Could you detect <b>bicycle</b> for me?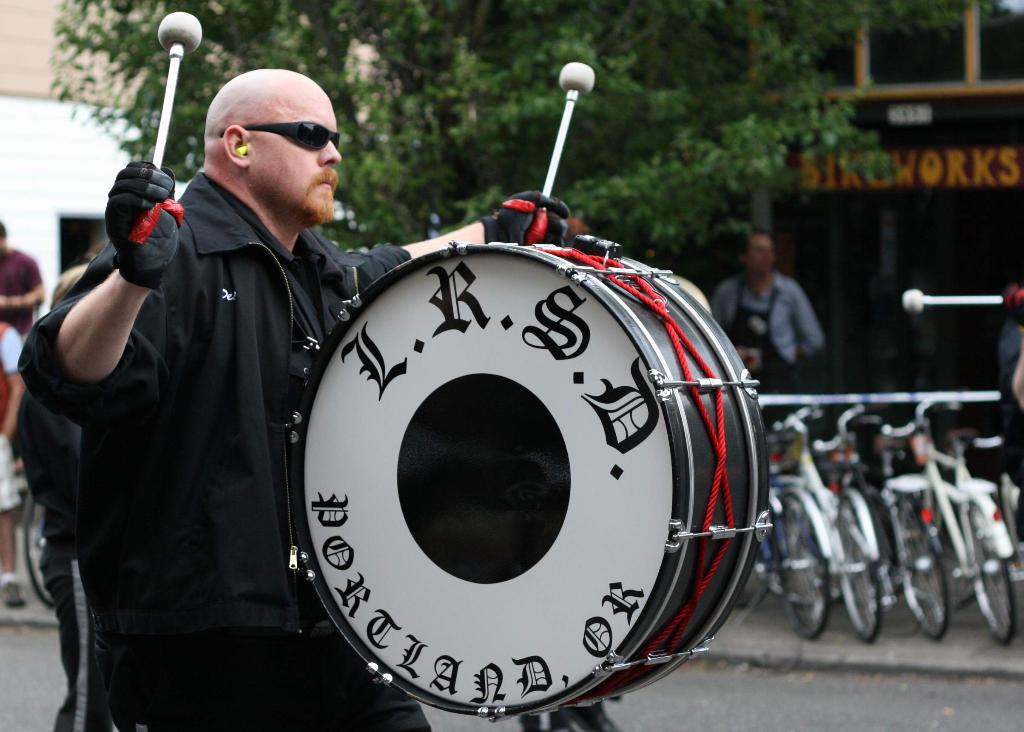
Detection result: <bbox>19, 478, 56, 611</bbox>.
